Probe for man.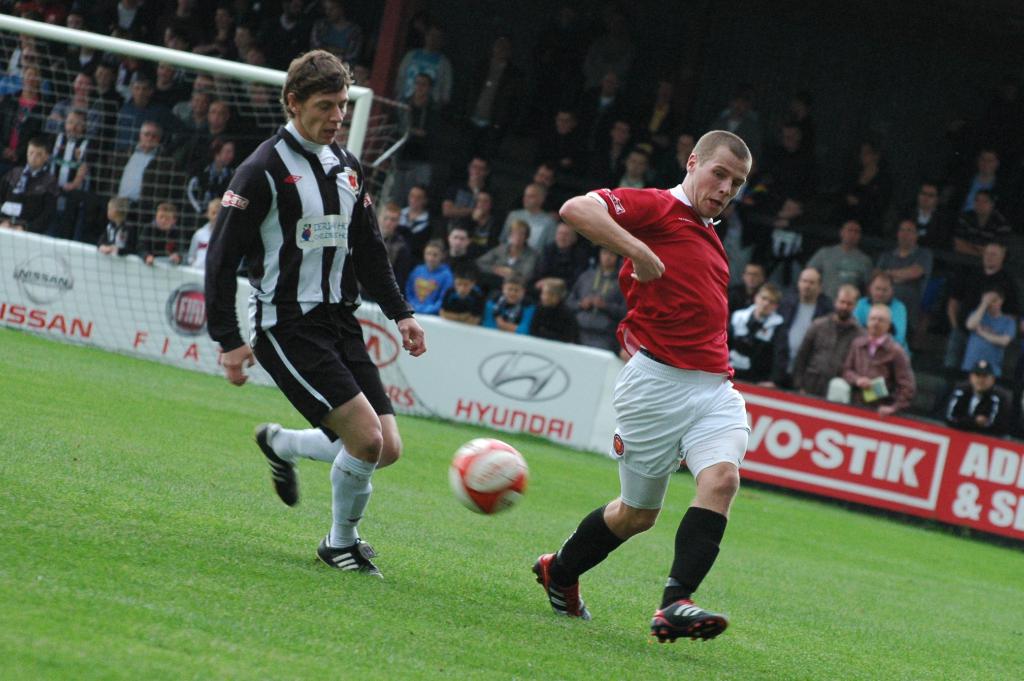
Probe result: 504/185/552/255.
